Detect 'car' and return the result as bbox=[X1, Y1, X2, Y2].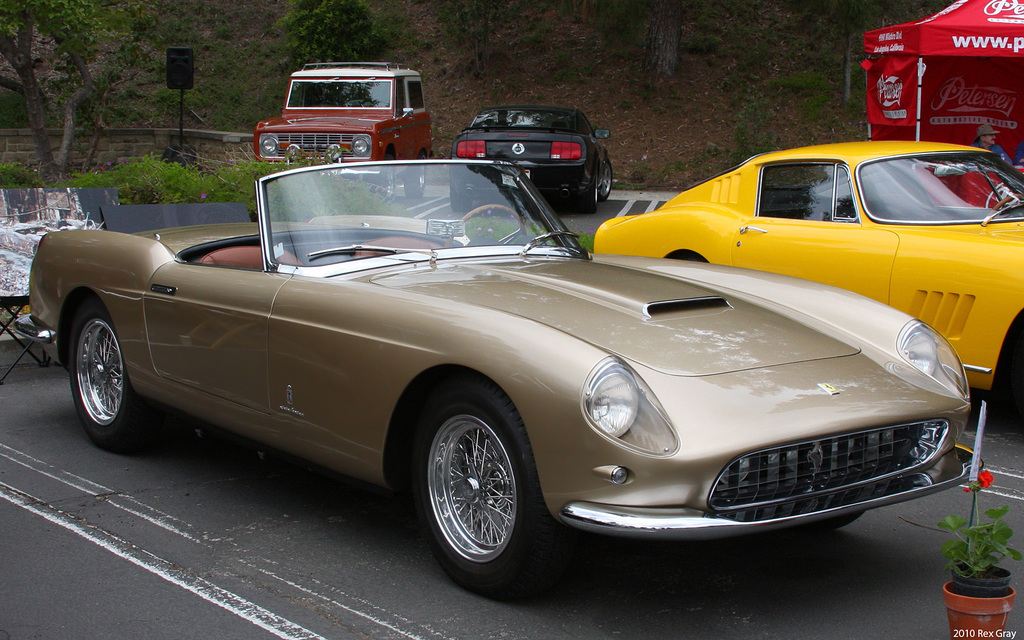
bbox=[253, 62, 434, 202].
